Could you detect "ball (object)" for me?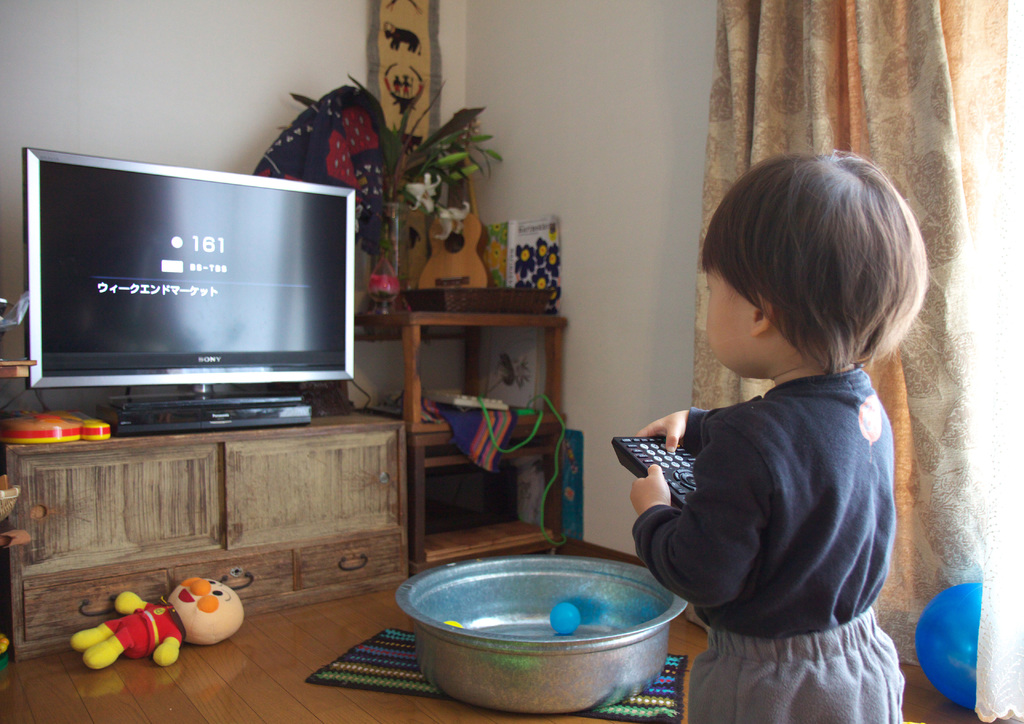
Detection result: 553:604:583:635.
